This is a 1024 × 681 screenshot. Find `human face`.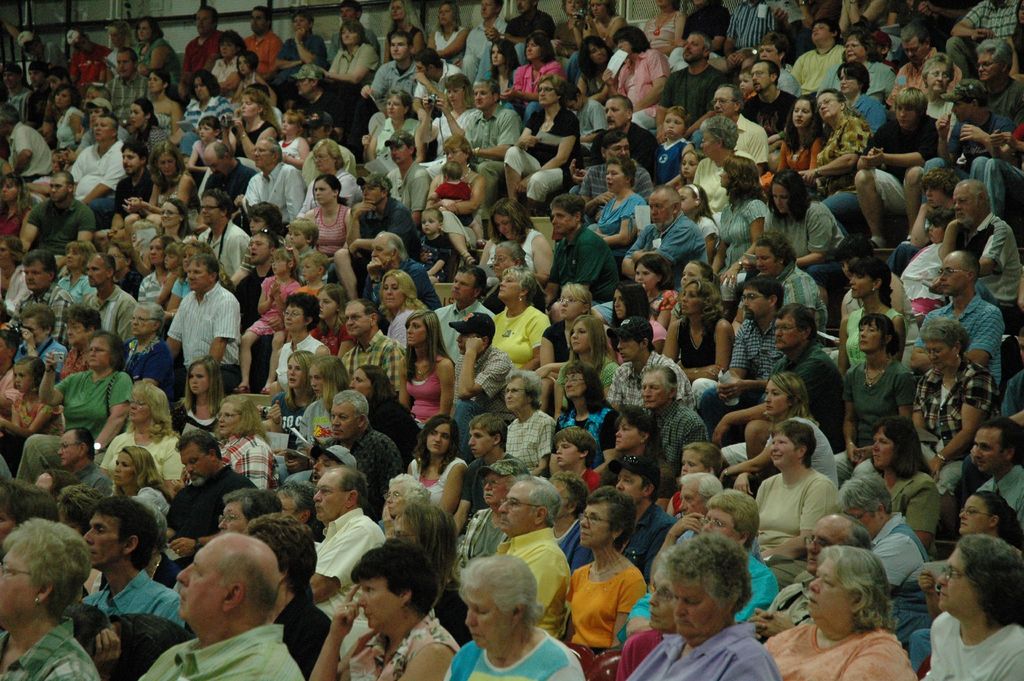
Bounding box: {"left": 650, "top": 195, "right": 676, "bottom": 228}.
